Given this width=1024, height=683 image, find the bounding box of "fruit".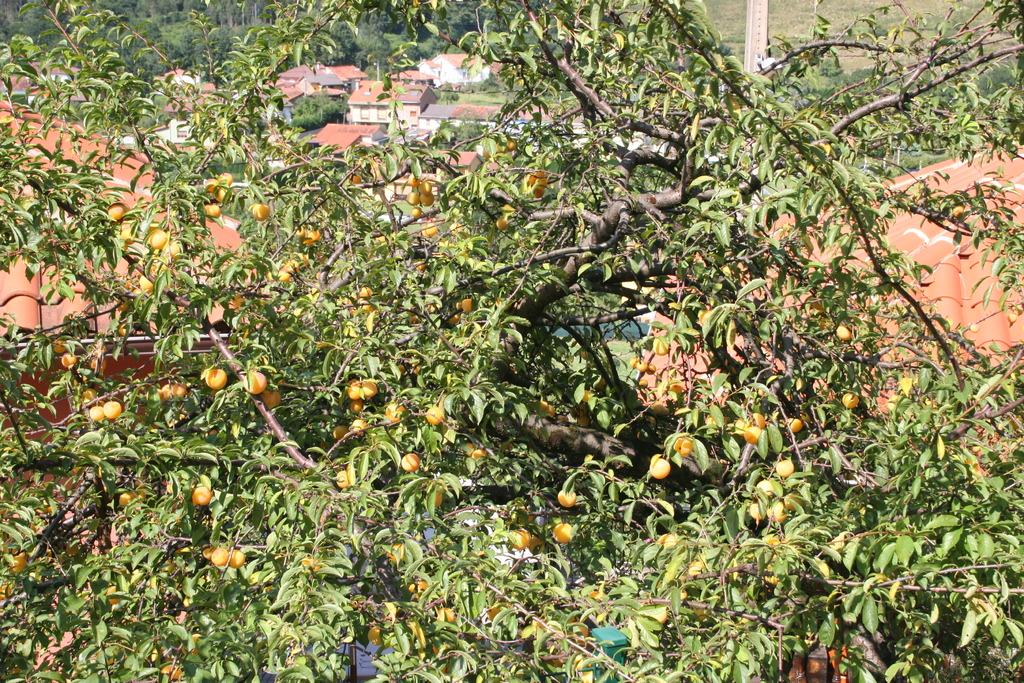
{"left": 747, "top": 502, "right": 763, "bottom": 524}.
